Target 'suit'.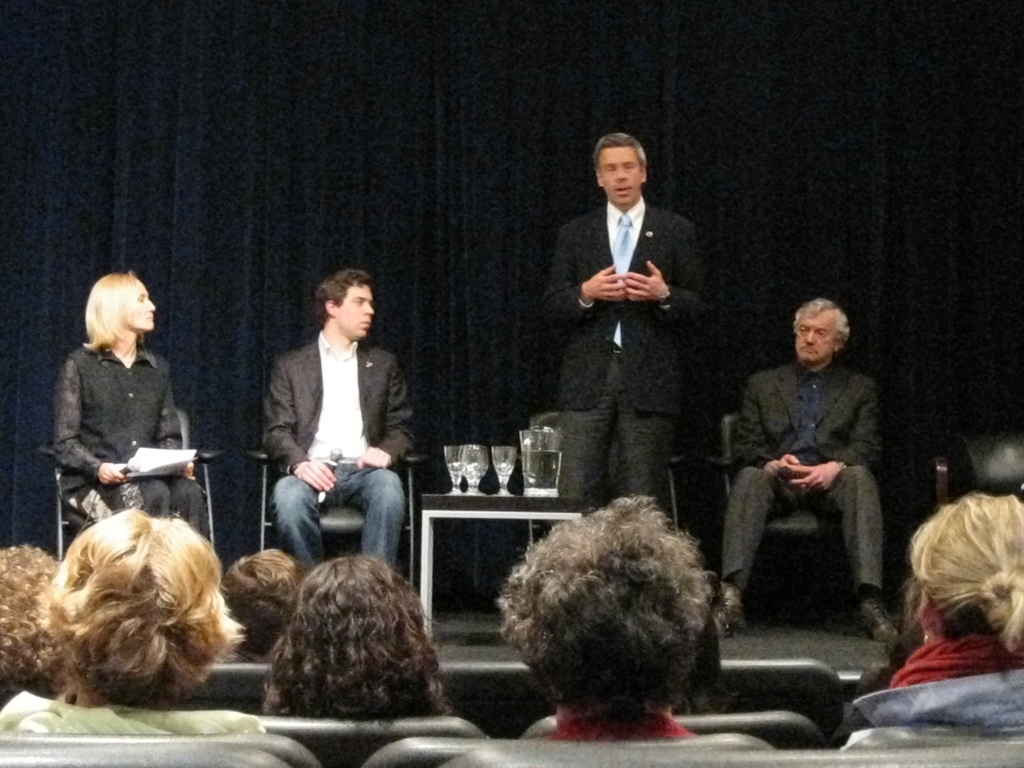
Target region: rect(266, 337, 414, 470).
